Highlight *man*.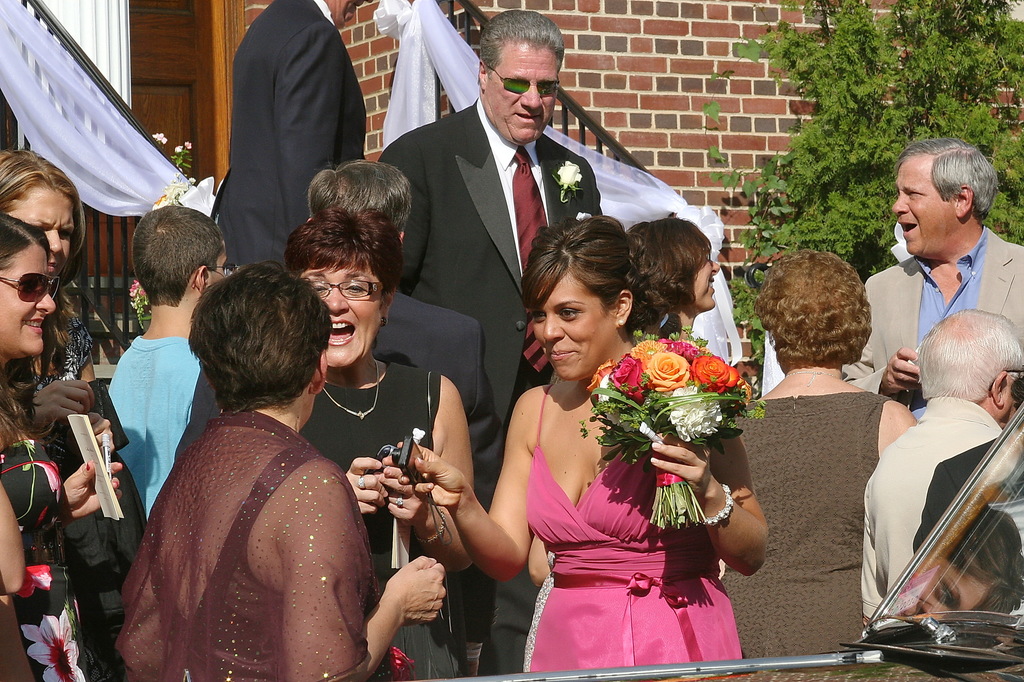
Highlighted region: BBox(386, 14, 607, 488).
